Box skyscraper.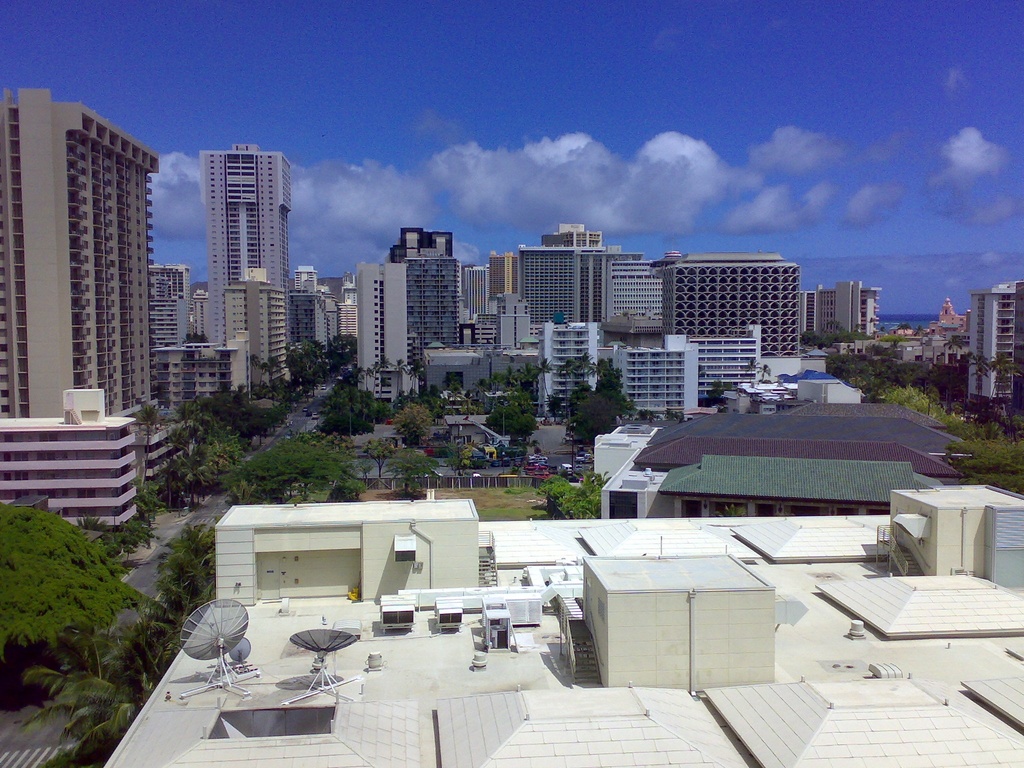
Rect(14, 90, 171, 431).
